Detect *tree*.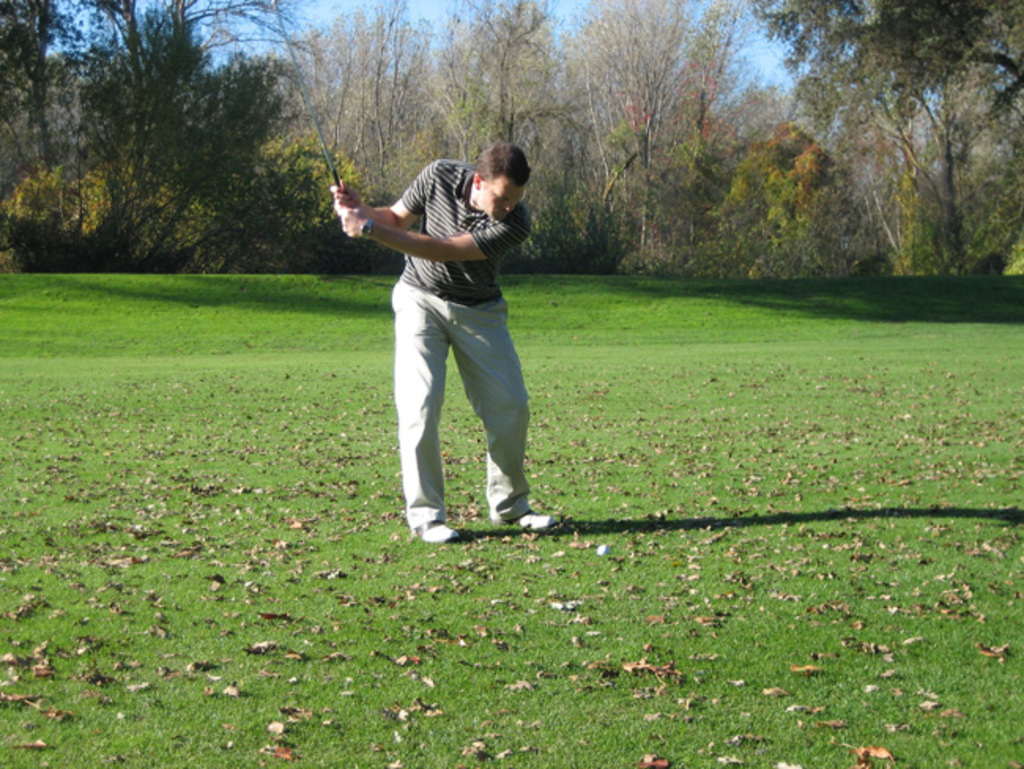
Detected at {"left": 32, "top": 30, "right": 306, "bottom": 269}.
